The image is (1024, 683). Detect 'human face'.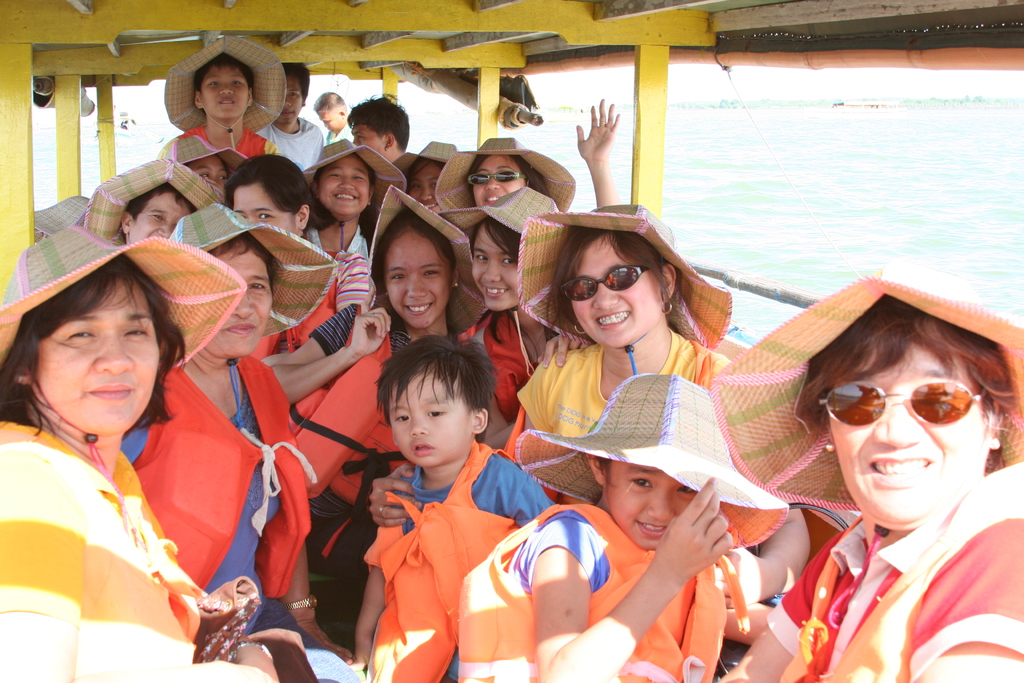
Detection: x1=202 y1=240 x2=268 y2=356.
